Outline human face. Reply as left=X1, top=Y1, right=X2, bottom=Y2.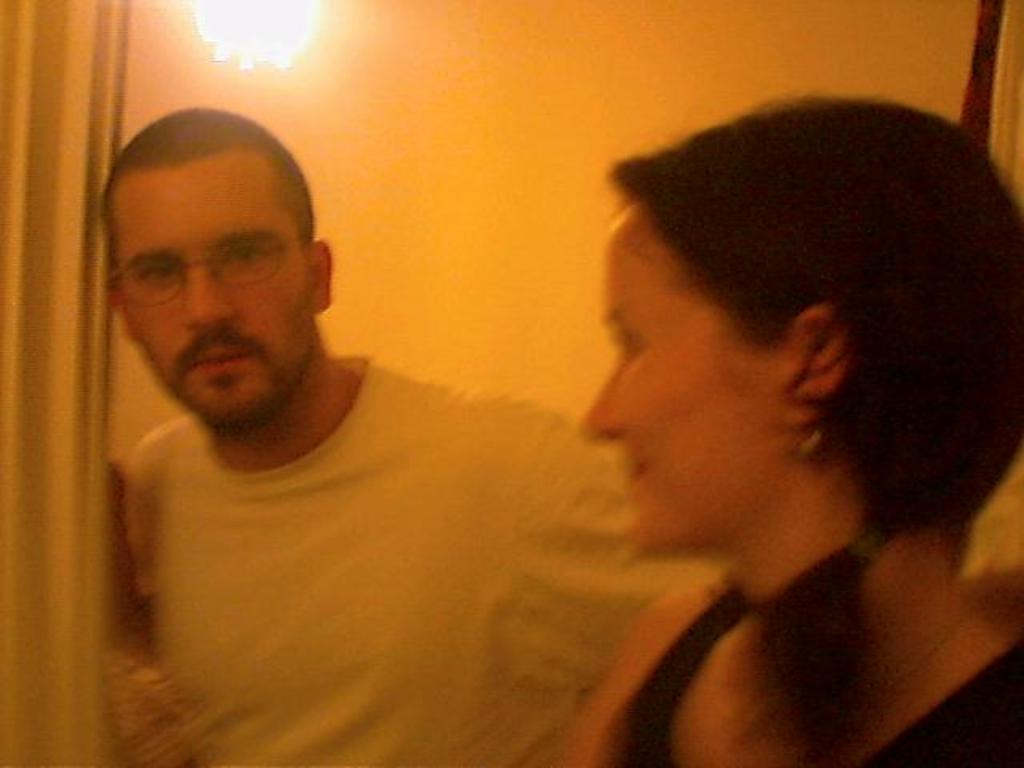
left=115, top=170, right=314, bottom=426.
